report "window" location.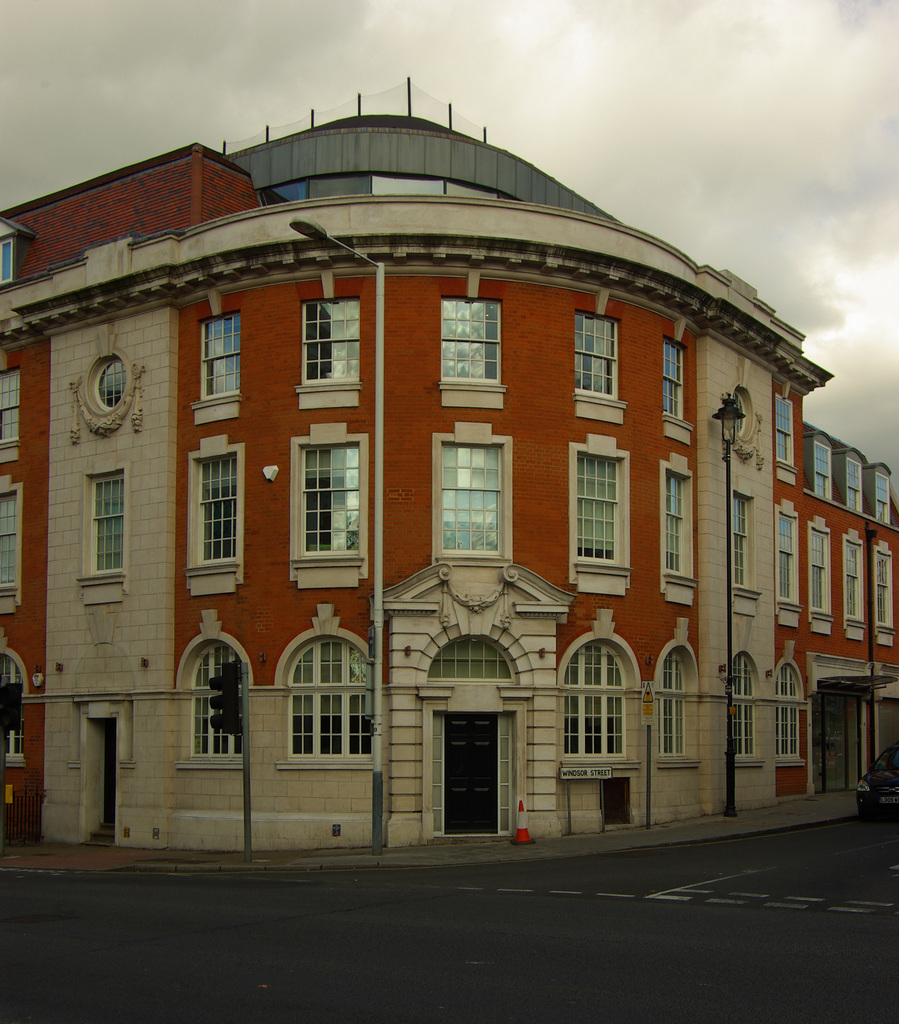
Report: box(871, 475, 892, 515).
